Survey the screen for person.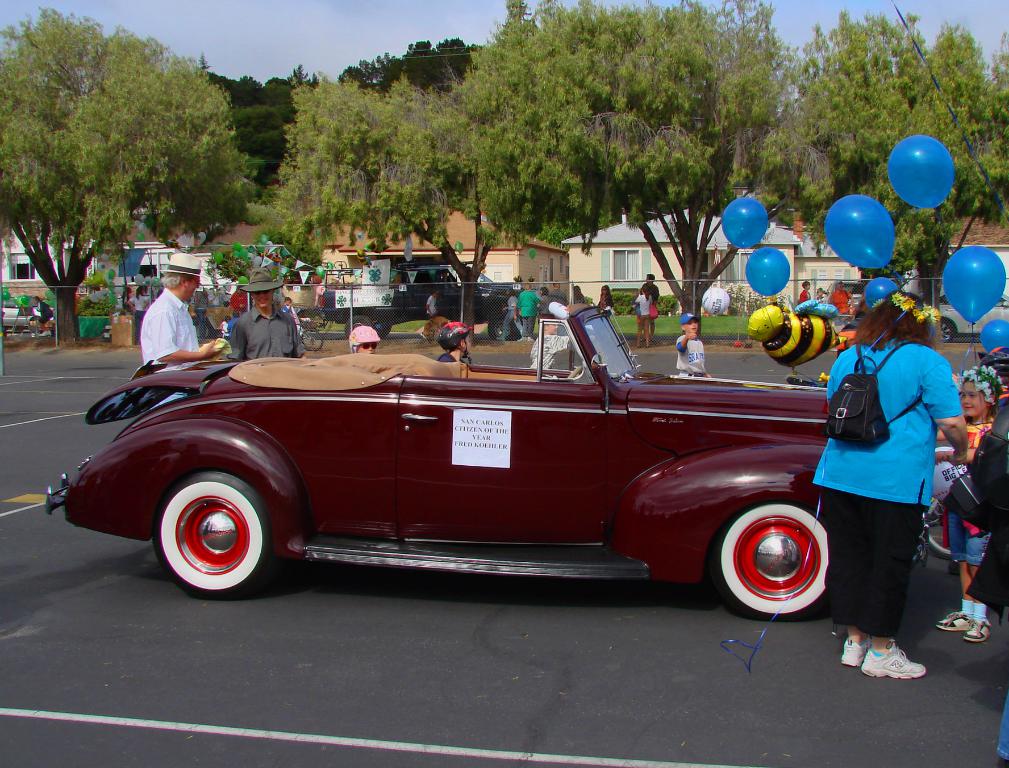
Survey found: 139:248:237:418.
